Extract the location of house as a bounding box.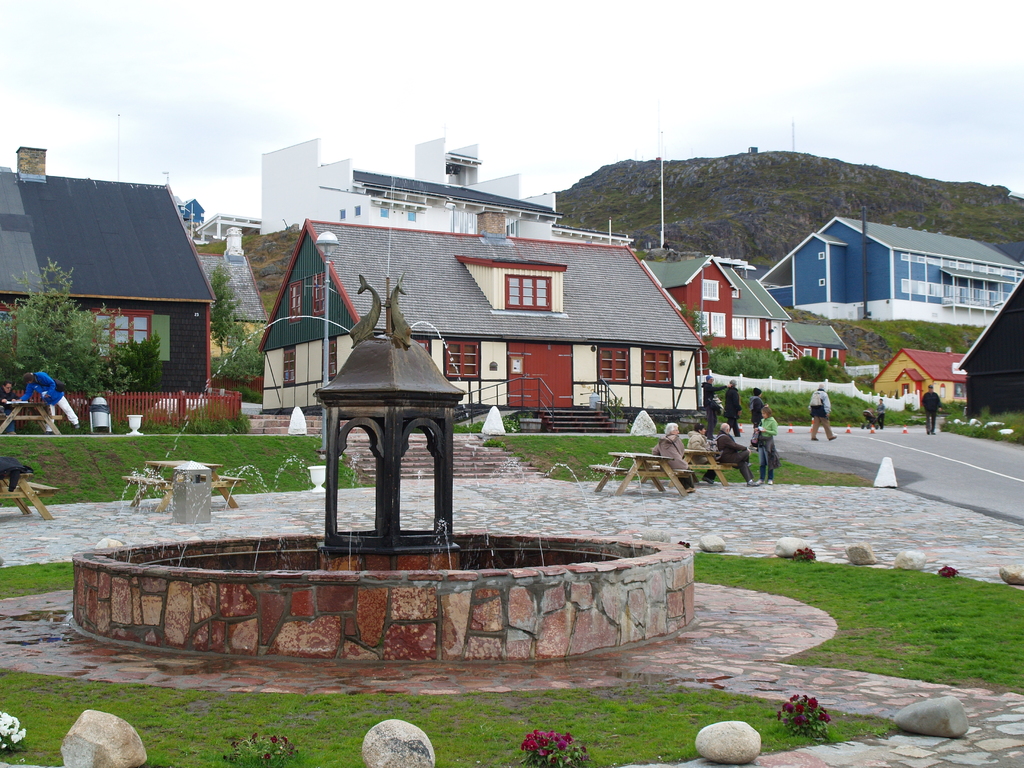
(x1=243, y1=224, x2=698, y2=438).
